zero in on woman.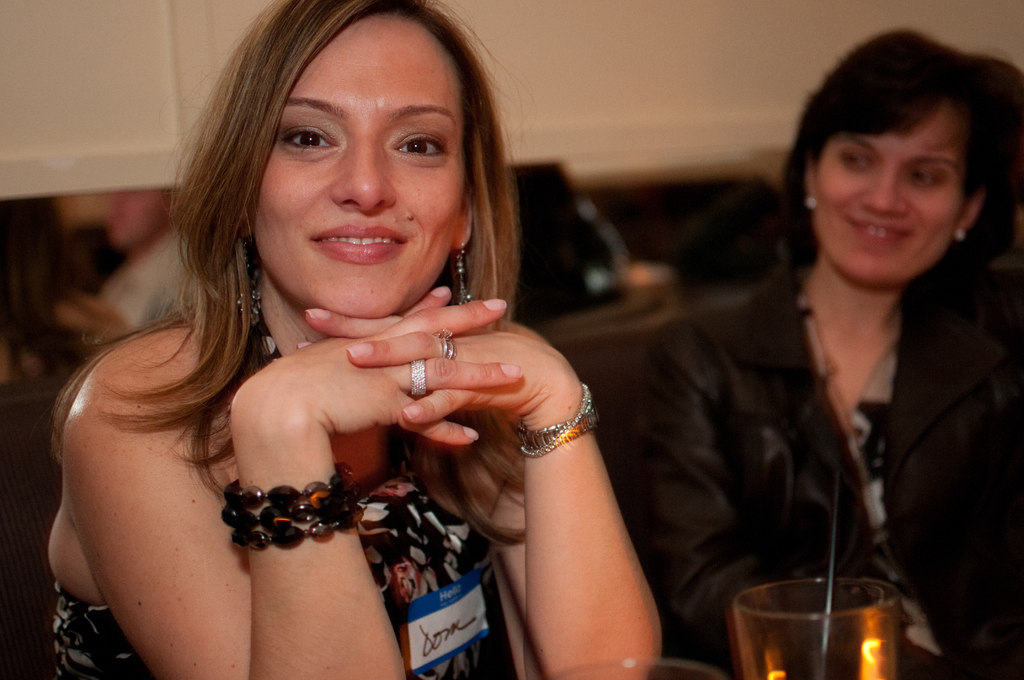
Zeroed in: box(49, 0, 668, 676).
